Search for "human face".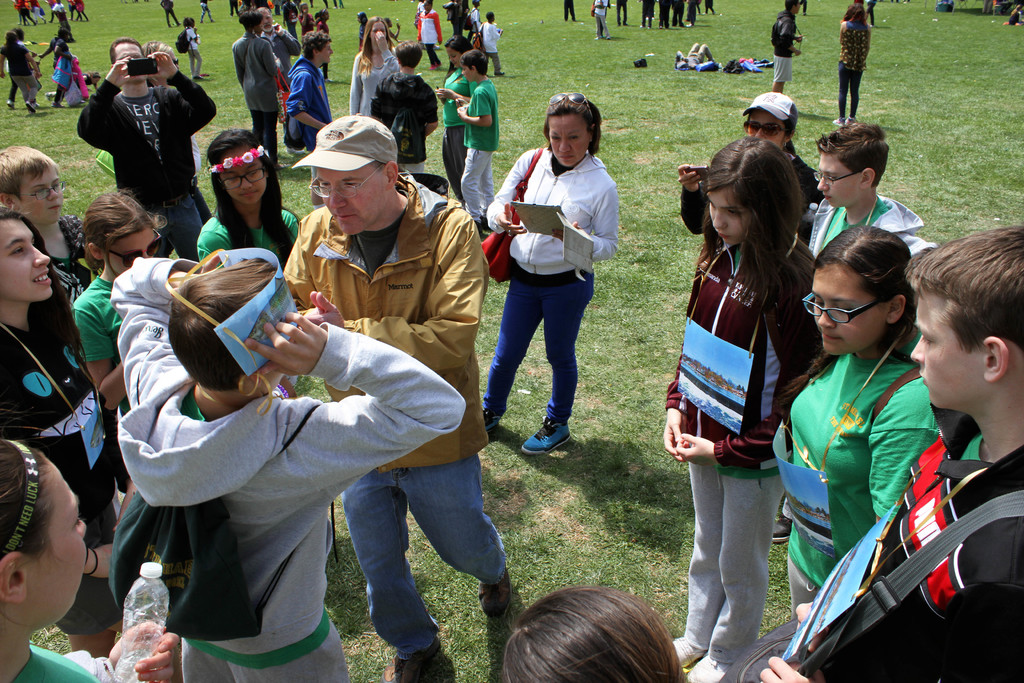
Found at (left=323, top=40, right=332, bottom=63).
